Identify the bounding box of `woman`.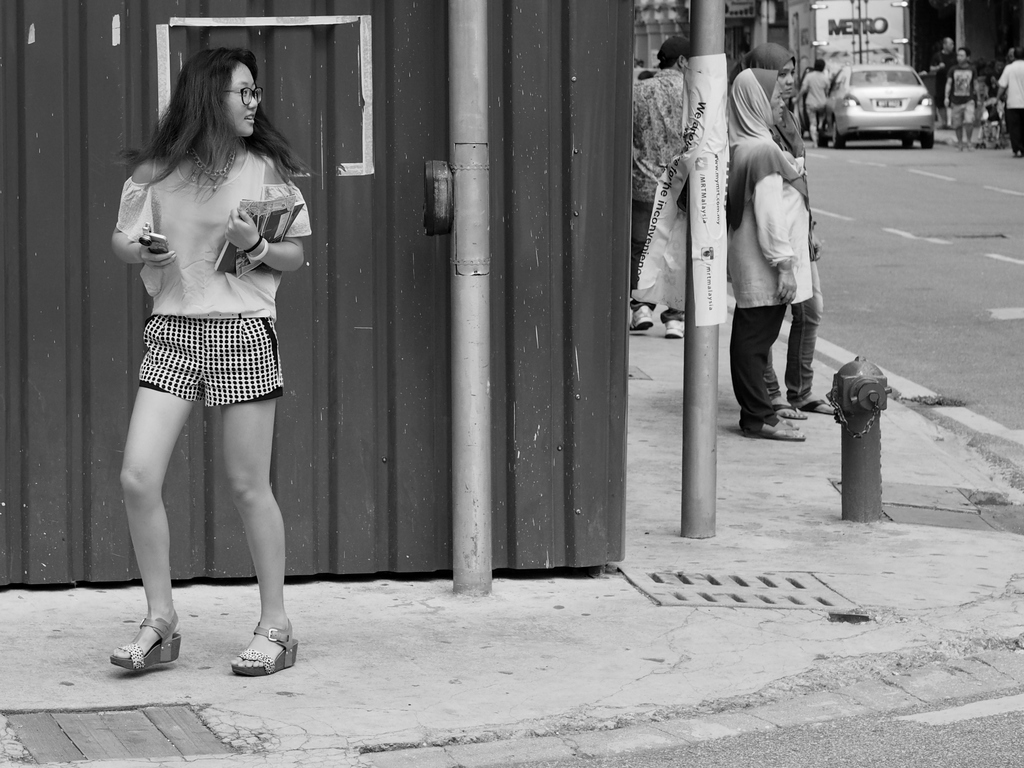
locate(728, 68, 807, 438).
